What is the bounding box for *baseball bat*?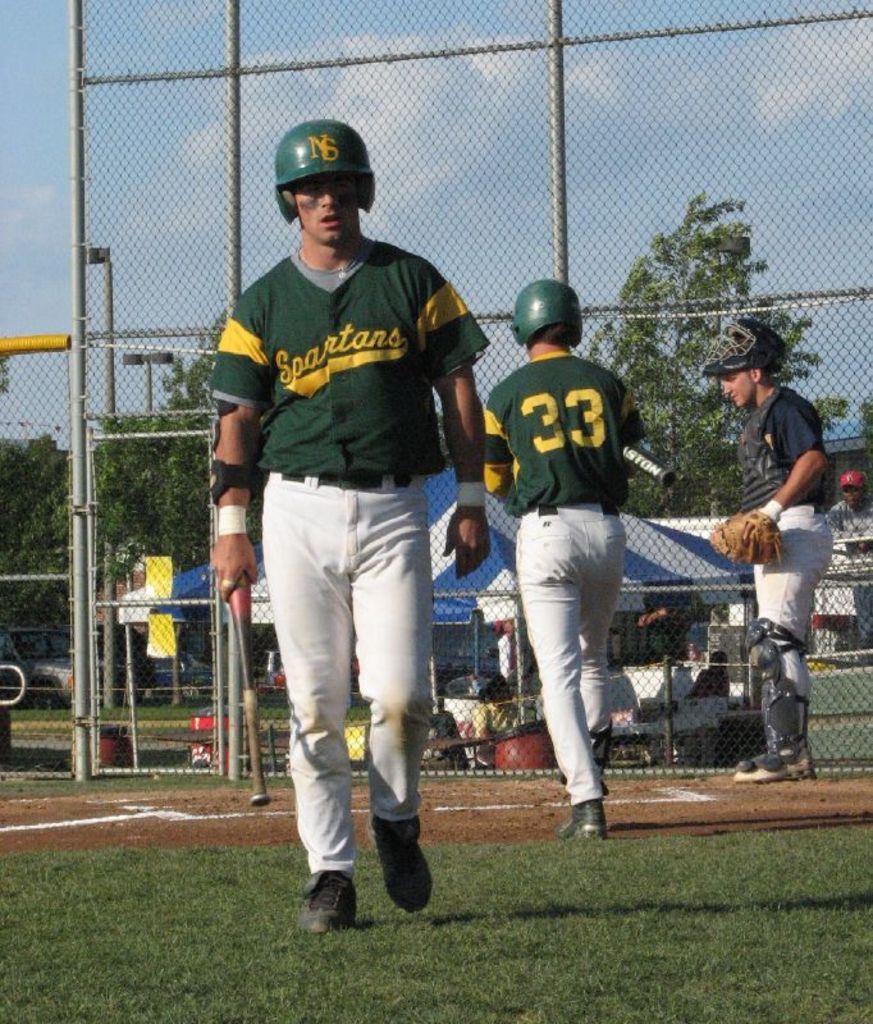
{"left": 618, "top": 434, "right": 681, "bottom": 488}.
